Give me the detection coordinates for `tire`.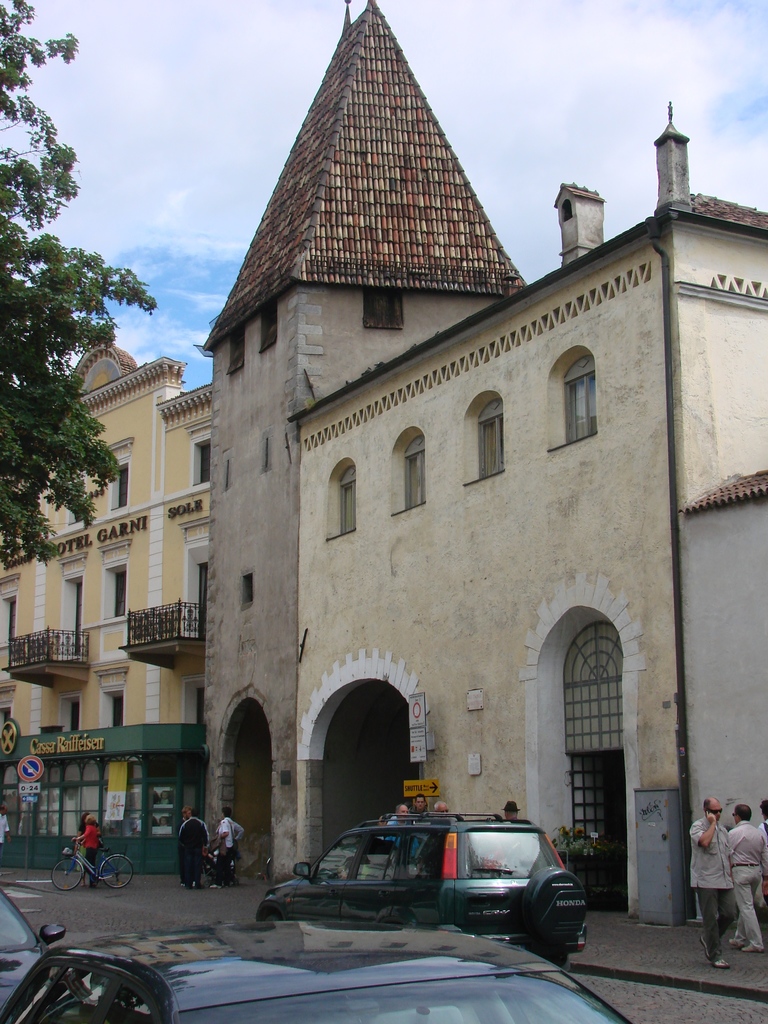
525 944 577 975.
